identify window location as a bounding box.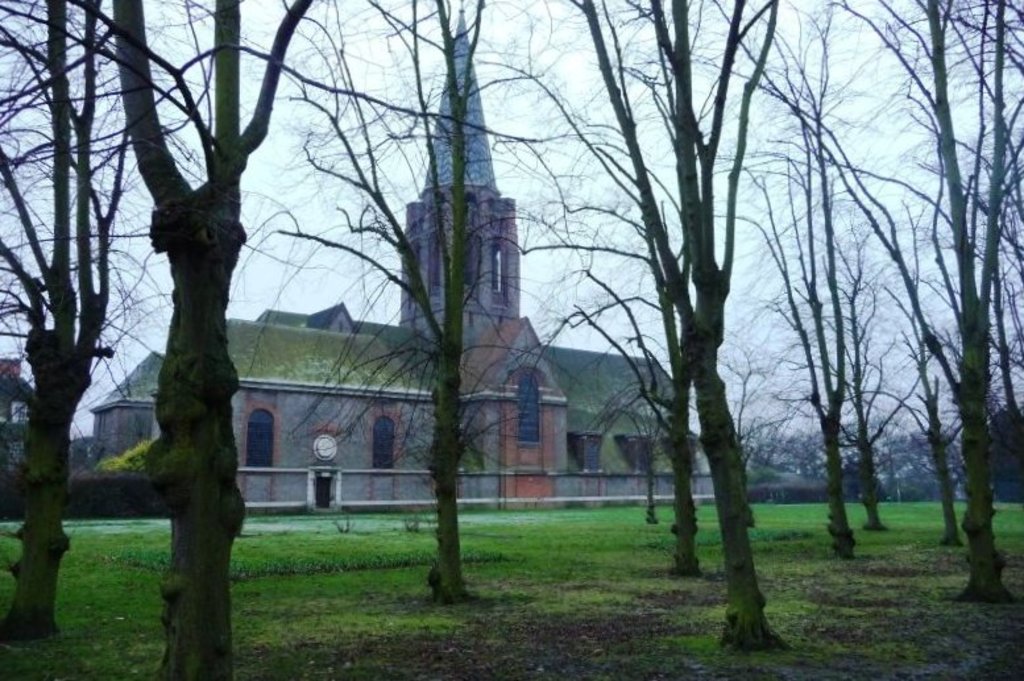
(x1=245, y1=411, x2=271, y2=469).
